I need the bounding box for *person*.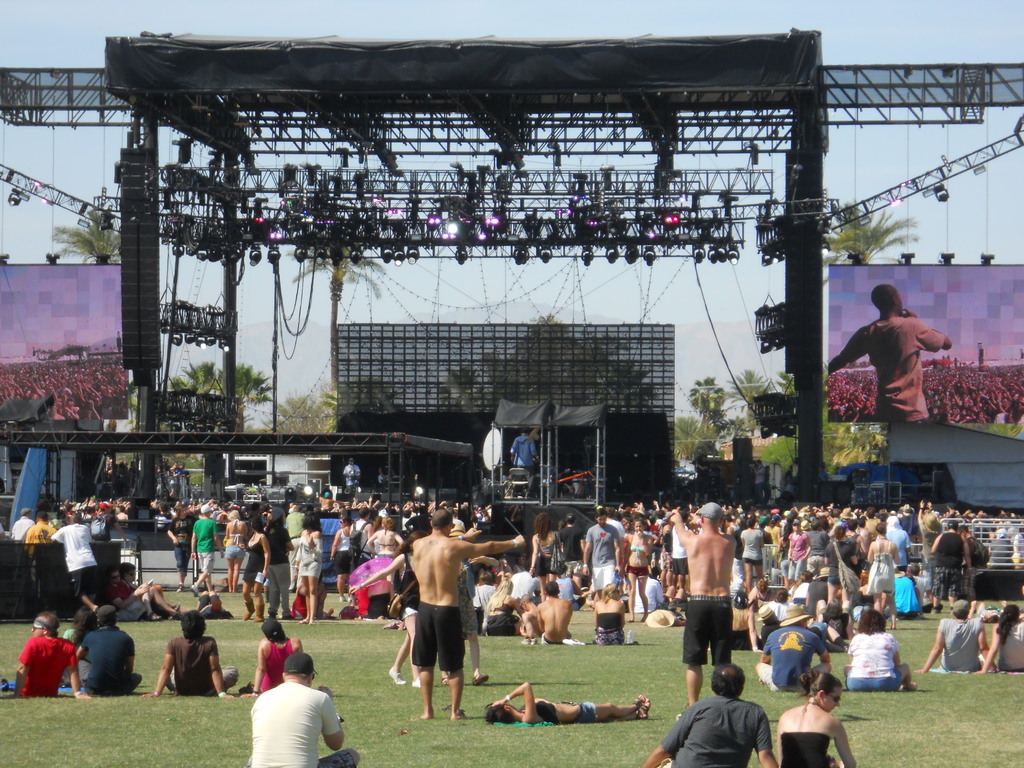
Here it is: BBox(979, 606, 1023, 669).
